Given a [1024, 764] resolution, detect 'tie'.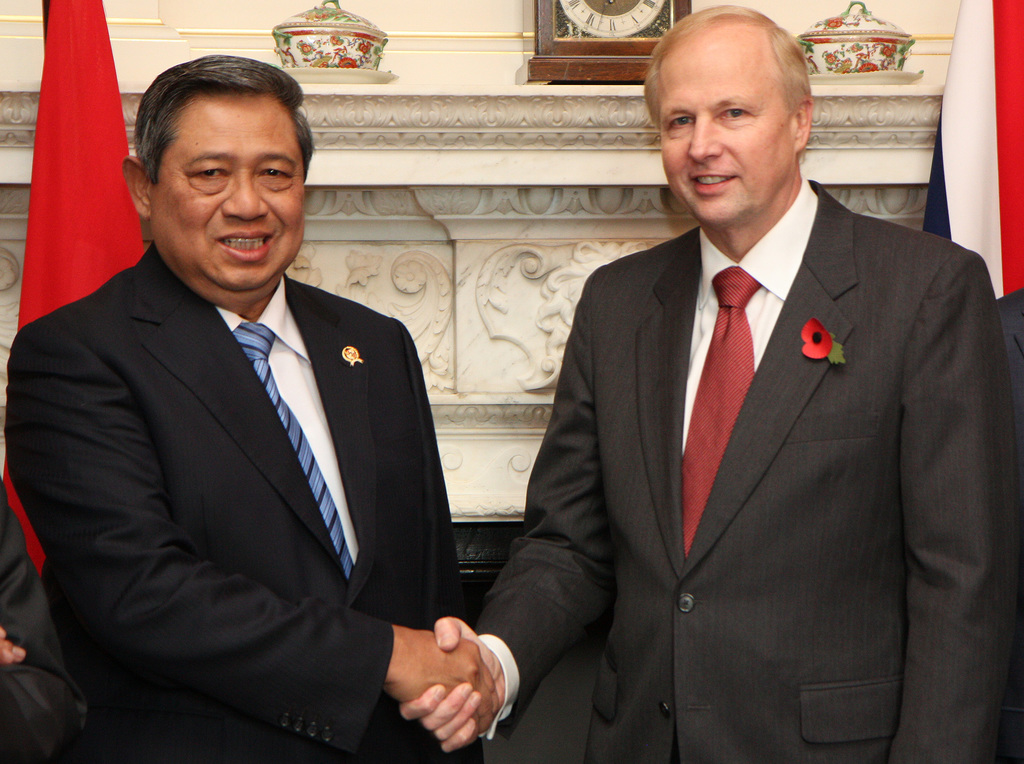
(left=679, top=264, right=757, bottom=567).
